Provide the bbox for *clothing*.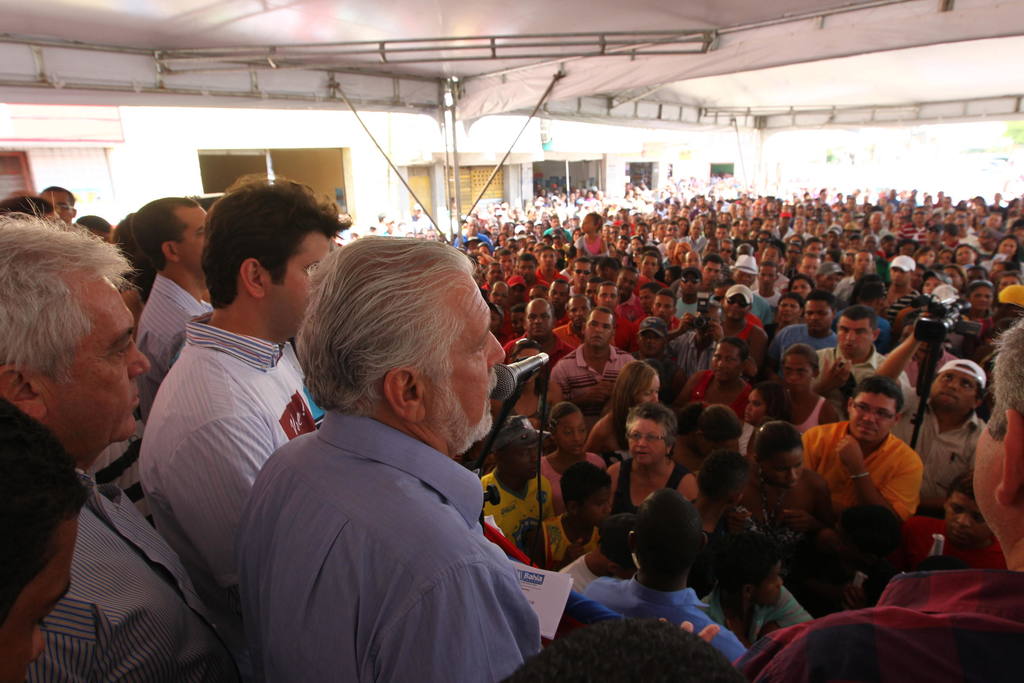
box(709, 579, 822, 620).
